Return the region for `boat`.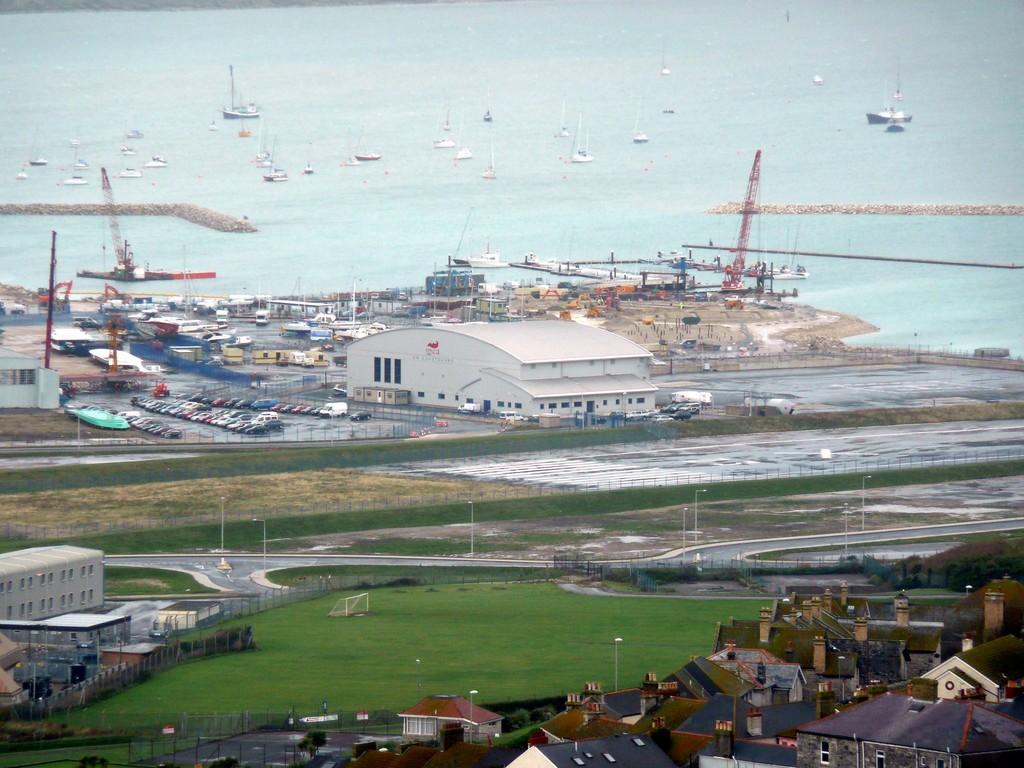
[x1=207, y1=120, x2=218, y2=131].
